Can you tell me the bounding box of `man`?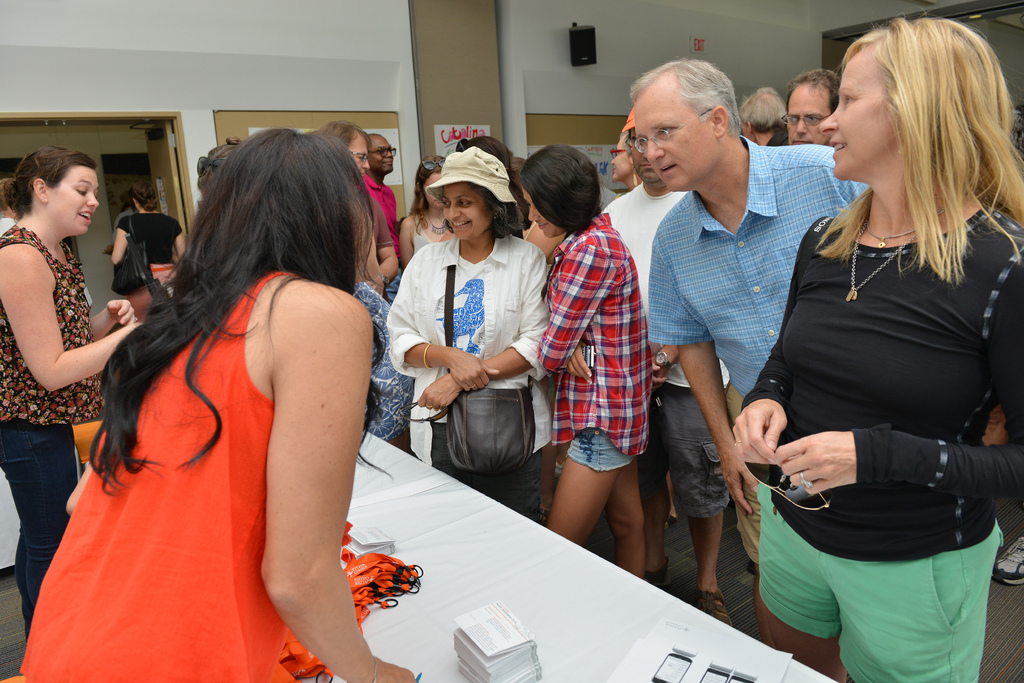
<box>0,178,24,239</box>.
